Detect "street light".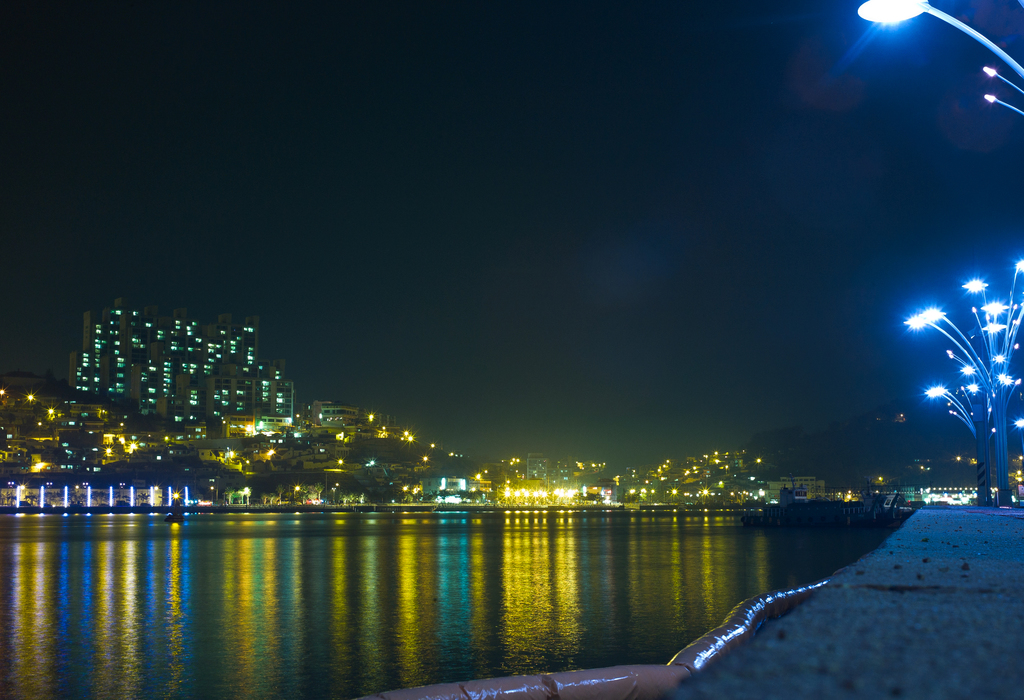
Detected at detection(333, 488, 337, 503).
